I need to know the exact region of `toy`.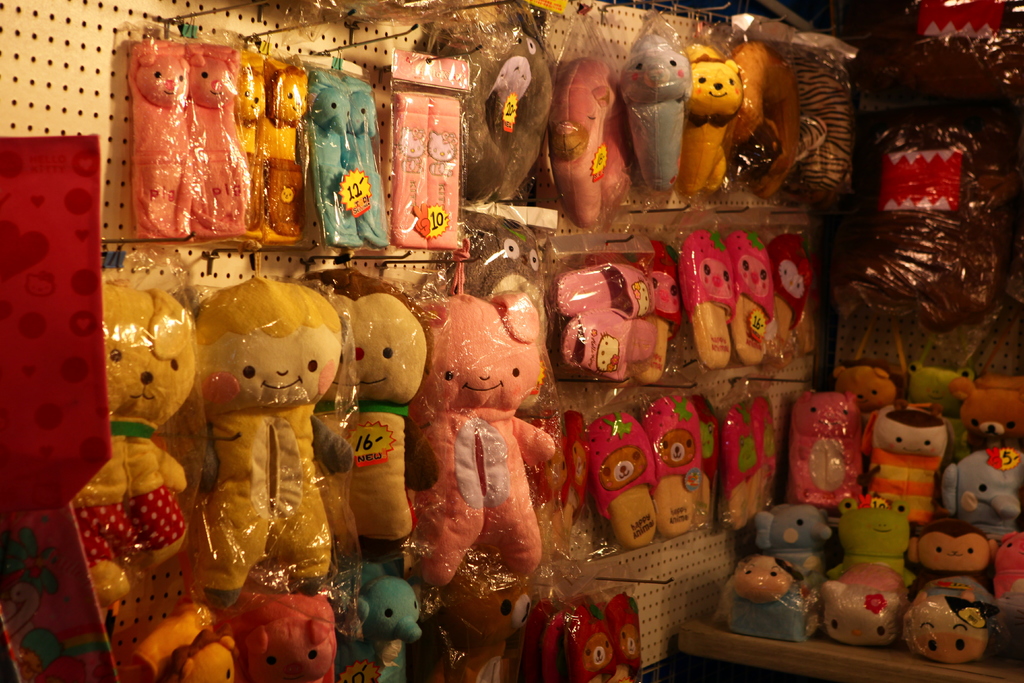
Region: x1=189 y1=56 x2=285 y2=234.
